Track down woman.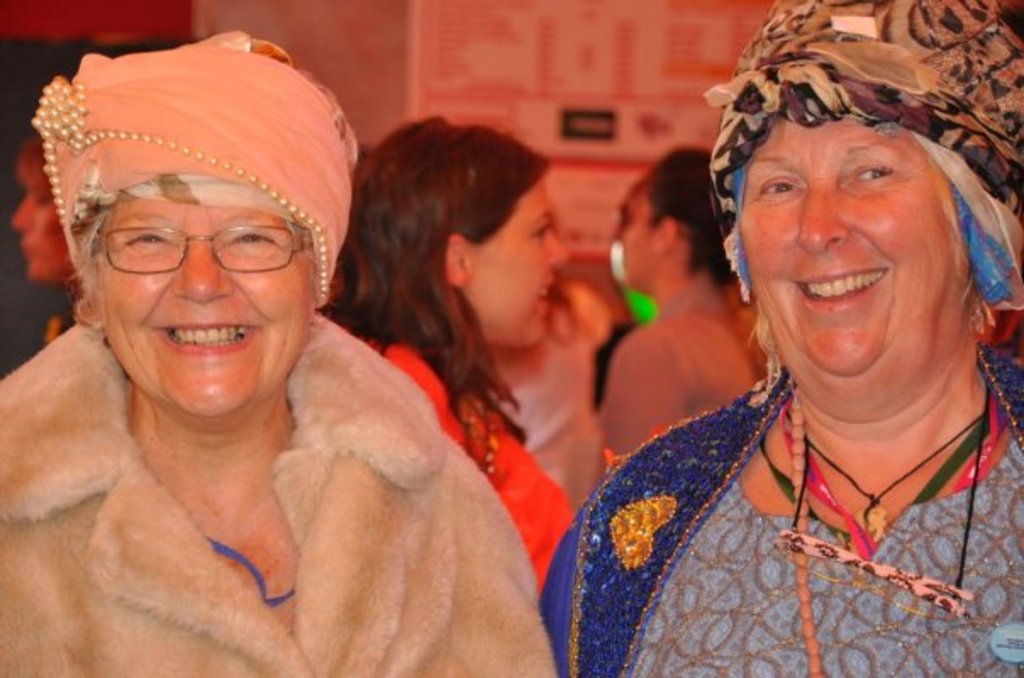
Tracked to x1=315 y1=110 x2=597 y2=586.
